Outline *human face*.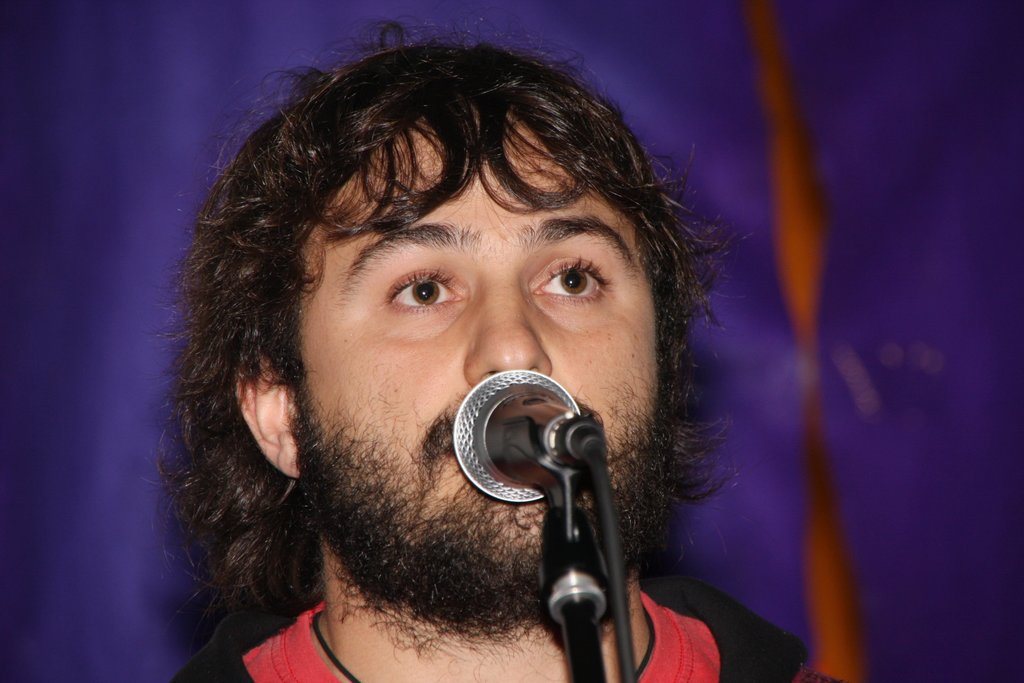
Outline: 285,115,676,625.
